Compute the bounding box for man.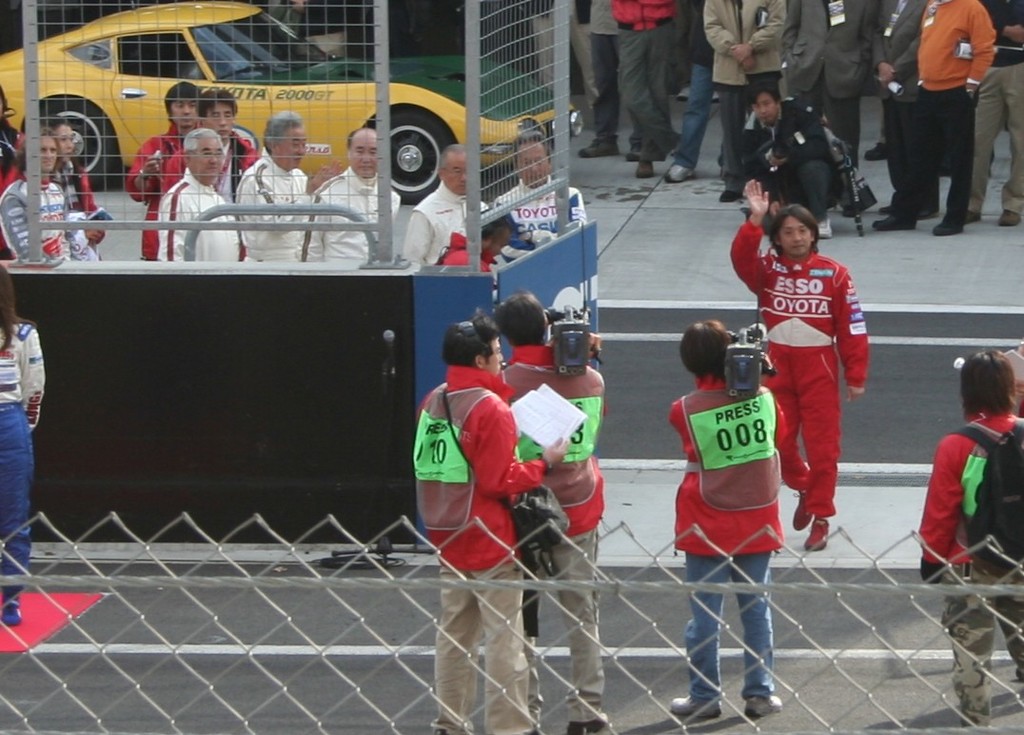
pyautogui.locateOnScreen(918, 351, 1023, 733).
